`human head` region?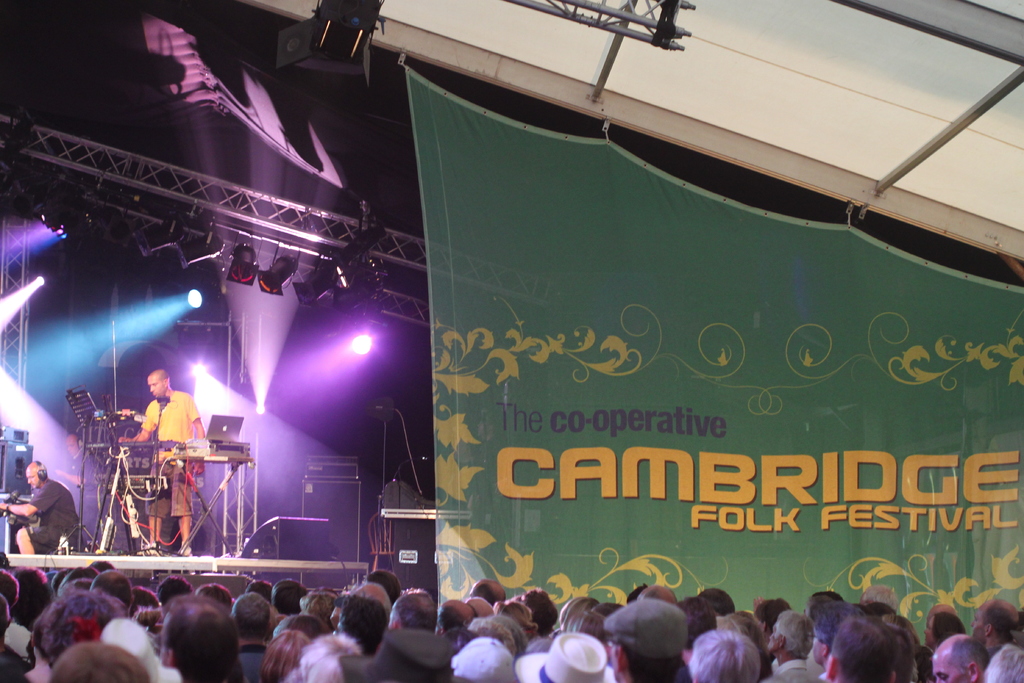
box(26, 459, 47, 491)
